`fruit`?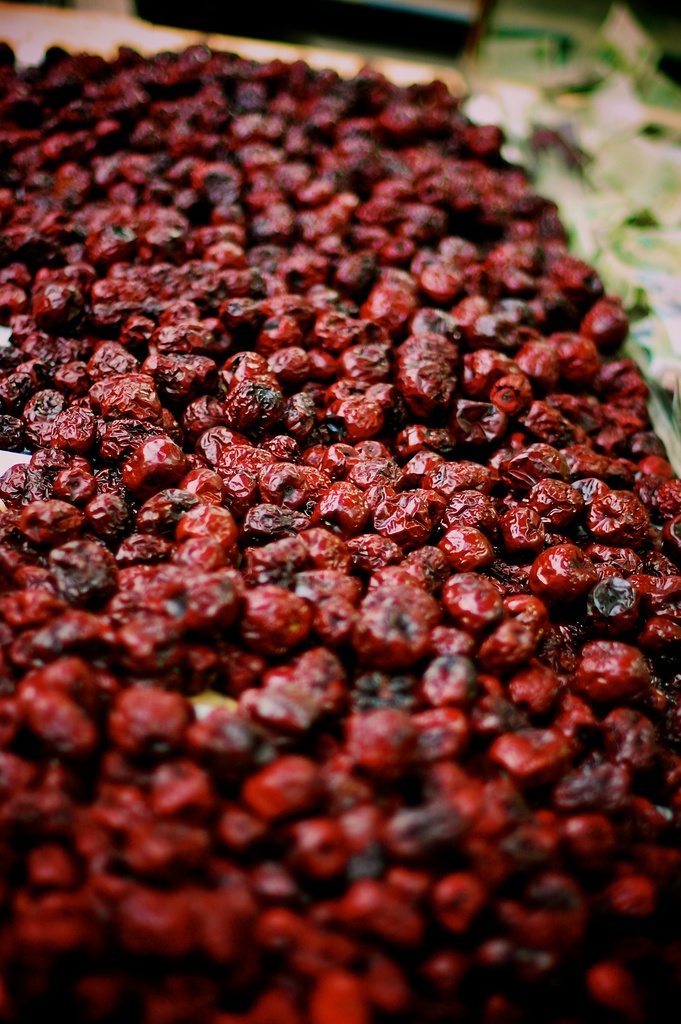
534,540,627,609
